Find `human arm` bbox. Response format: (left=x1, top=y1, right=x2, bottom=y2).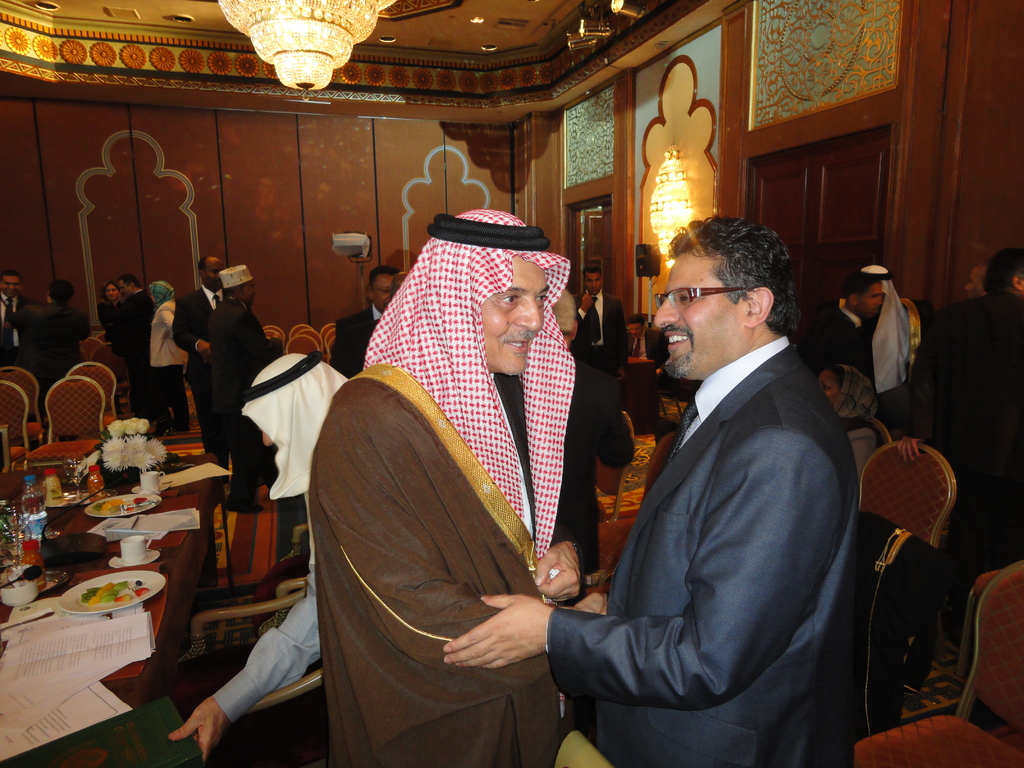
(left=159, top=304, right=178, bottom=337).
